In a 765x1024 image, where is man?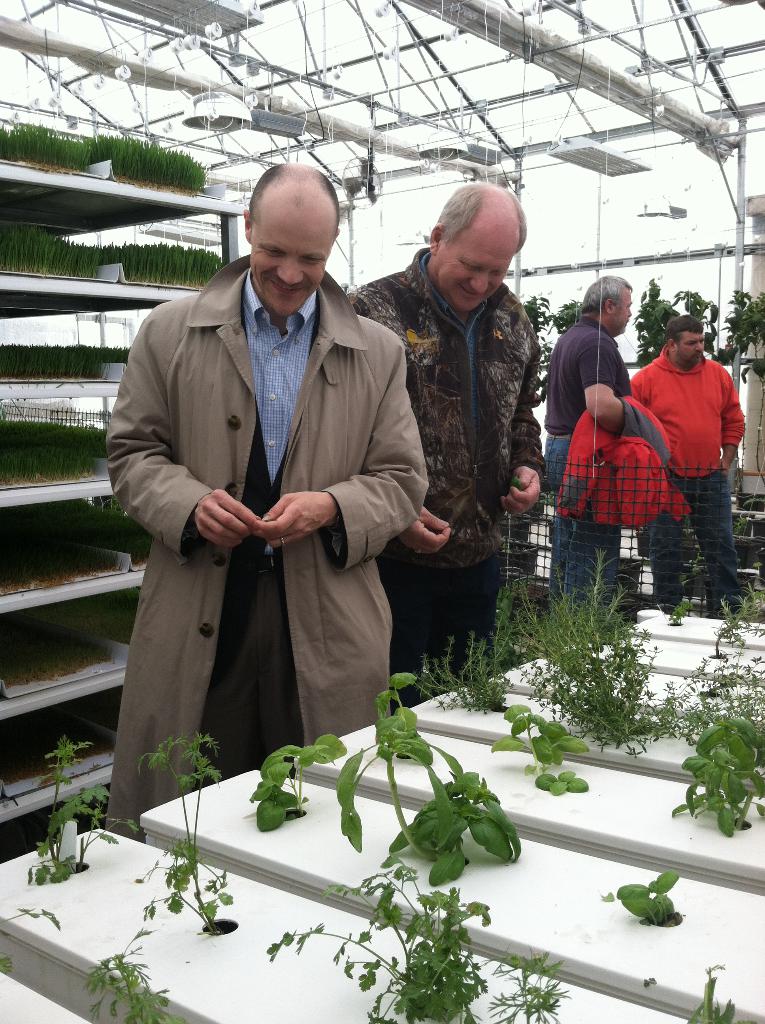
locate(636, 317, 748, 620).
